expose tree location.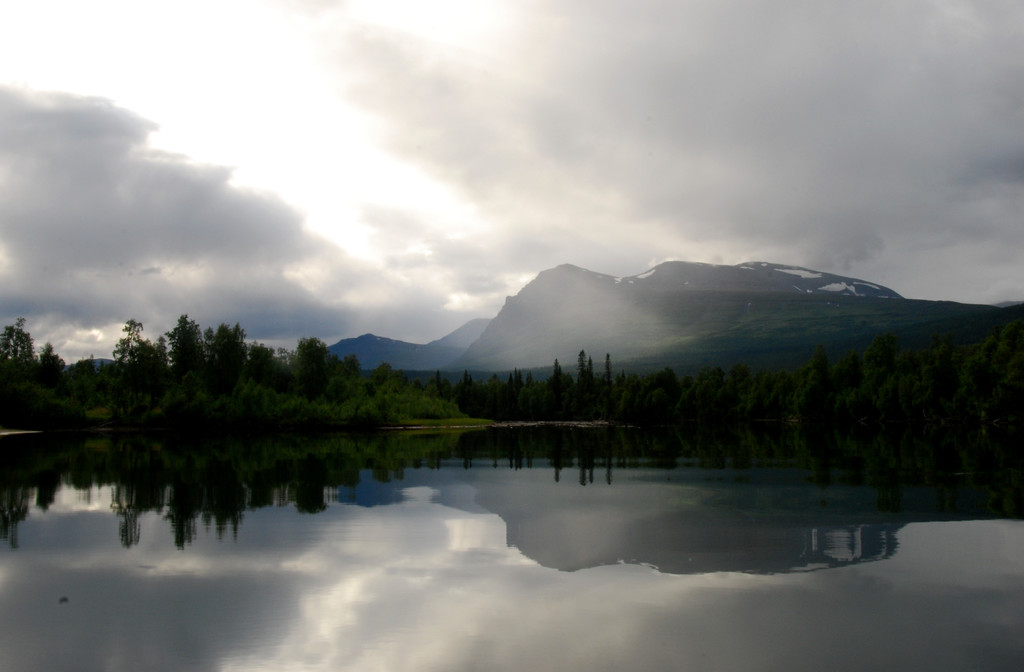
Exposed at l=333, t=354, r=361, b=402.
